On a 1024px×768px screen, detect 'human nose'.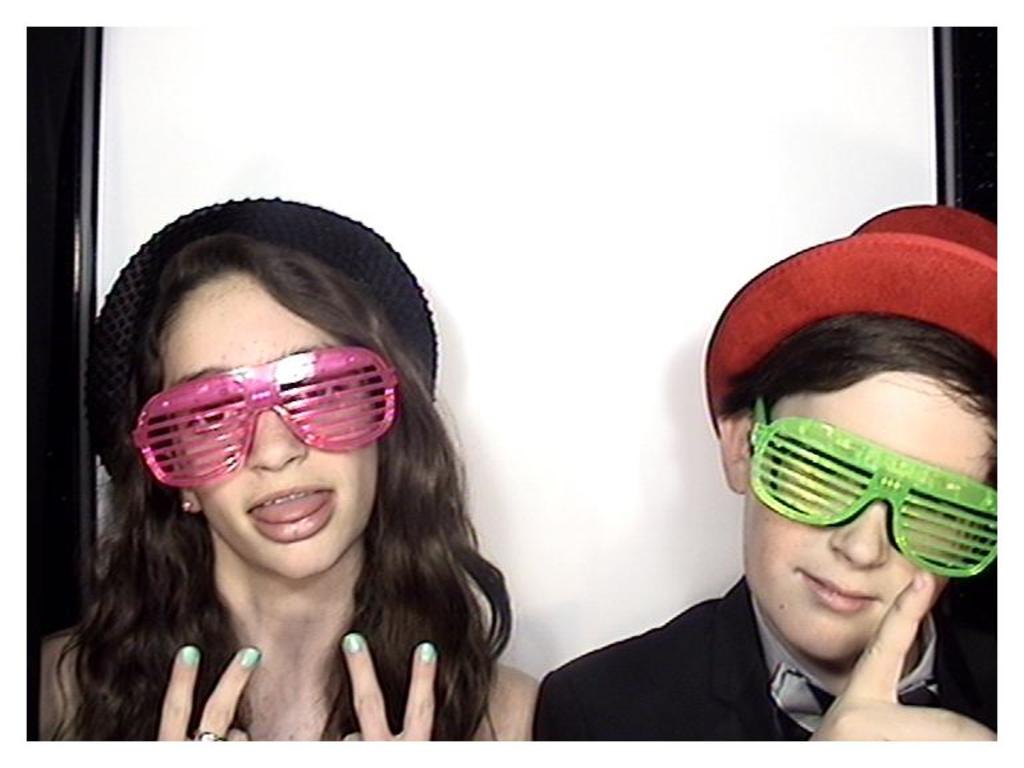
select_region(248, 405, 307, 472).
